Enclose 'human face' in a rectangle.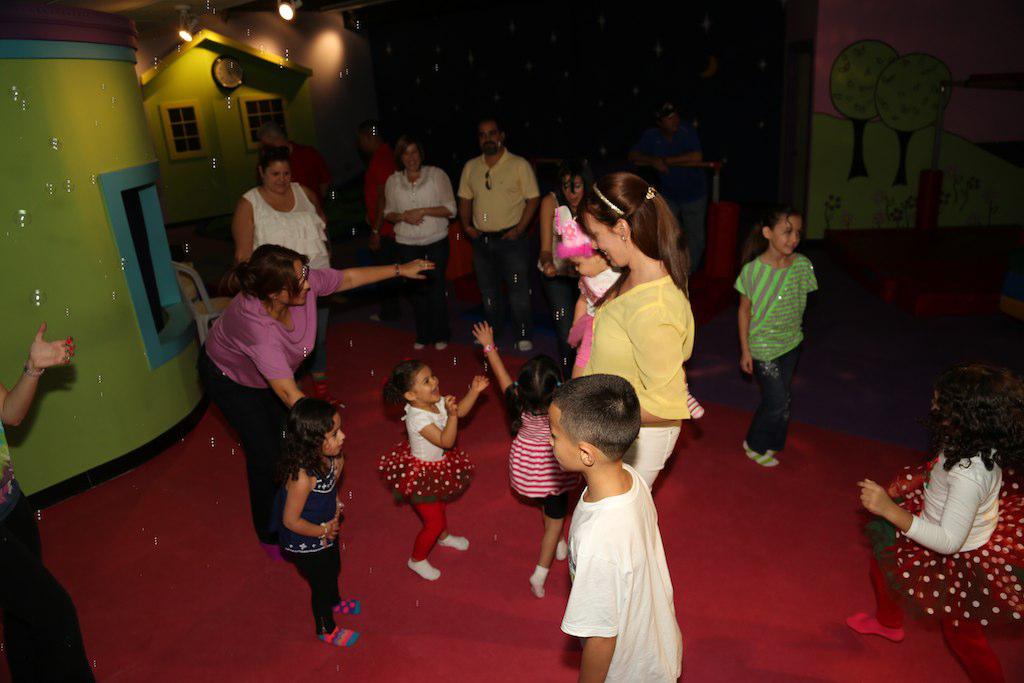
<region>547, 402, 575, 472</region>.
